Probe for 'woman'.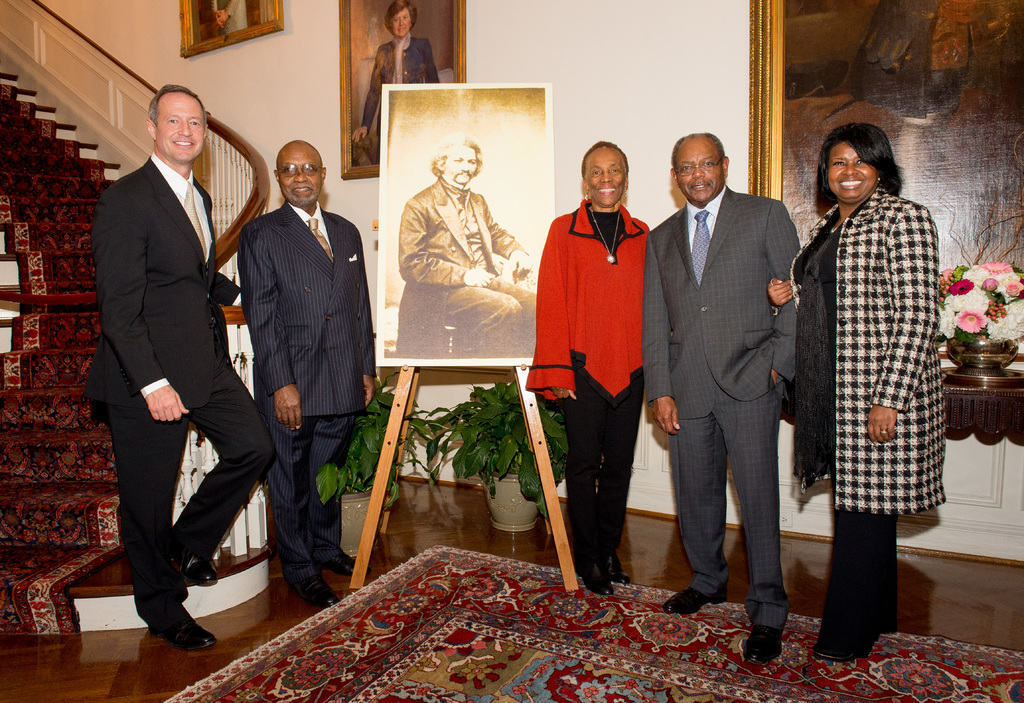
Probe result: (524, 139, 653, 595).
